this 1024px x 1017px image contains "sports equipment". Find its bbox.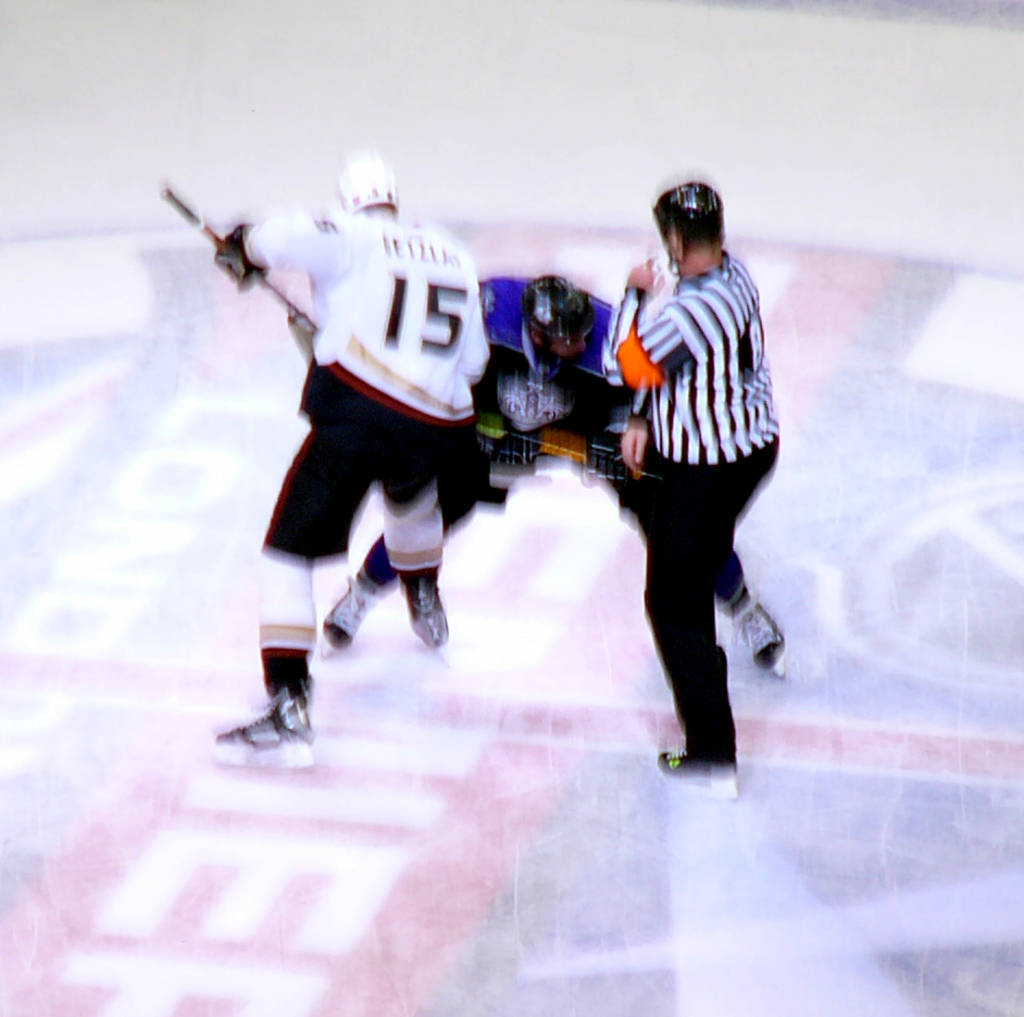
<bbox>207, 216, 271, 300</bbox>.
